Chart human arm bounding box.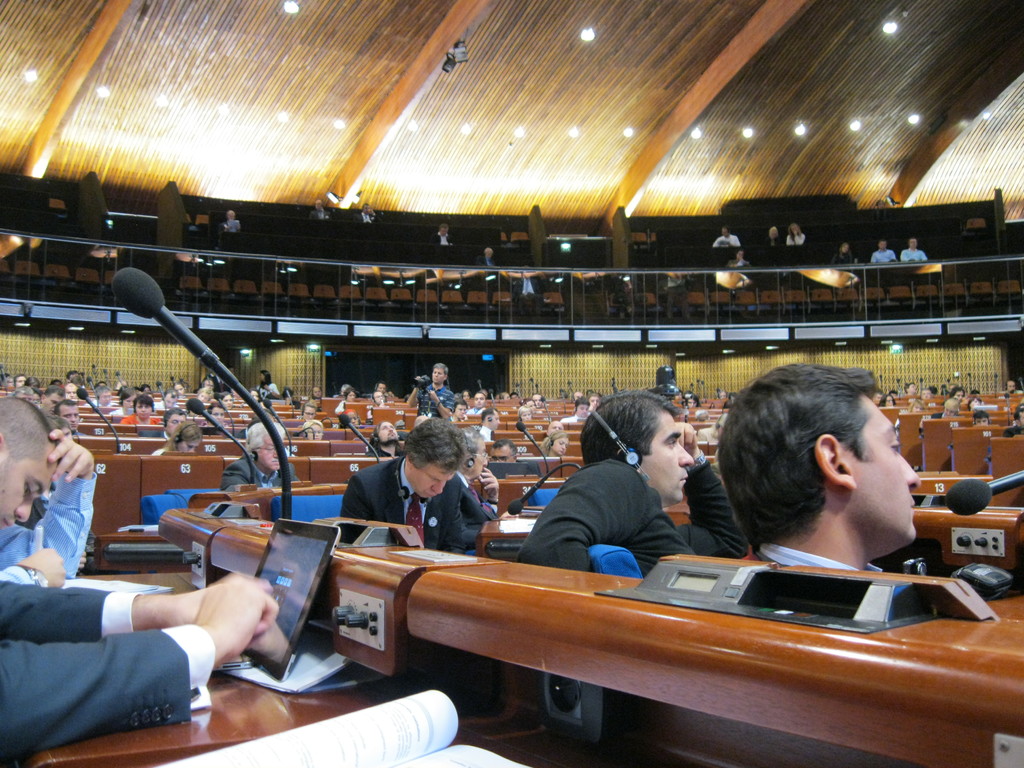
Charted: <region>0, 543, 68, 585</region>.
